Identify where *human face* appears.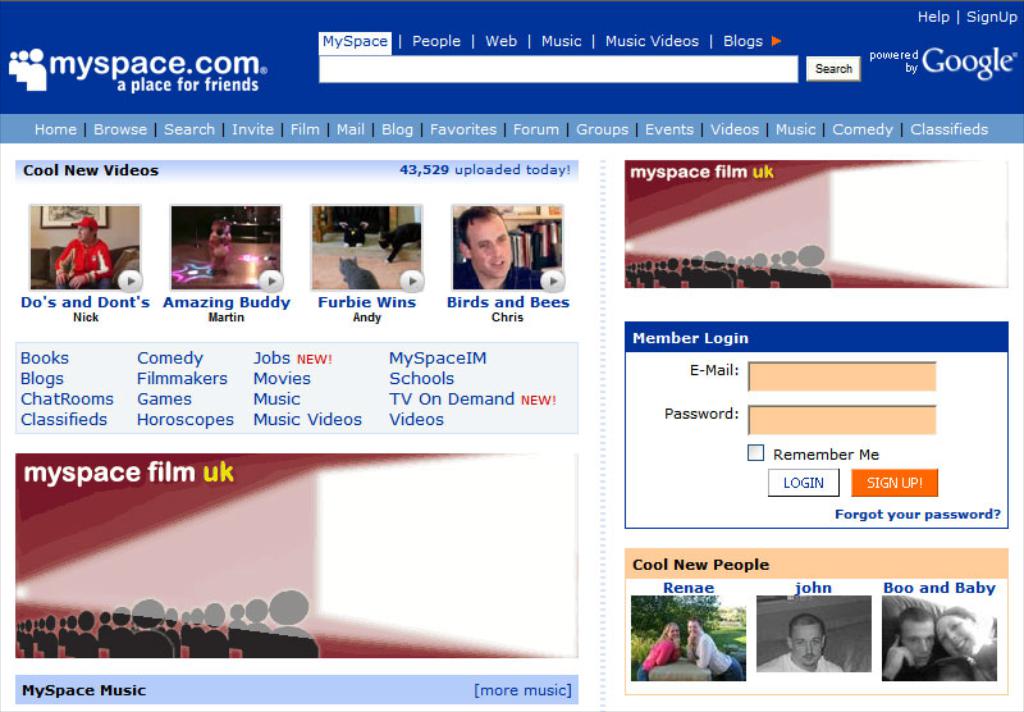
Appears at (x1=76, y1=223, x2=92, y2=238).
